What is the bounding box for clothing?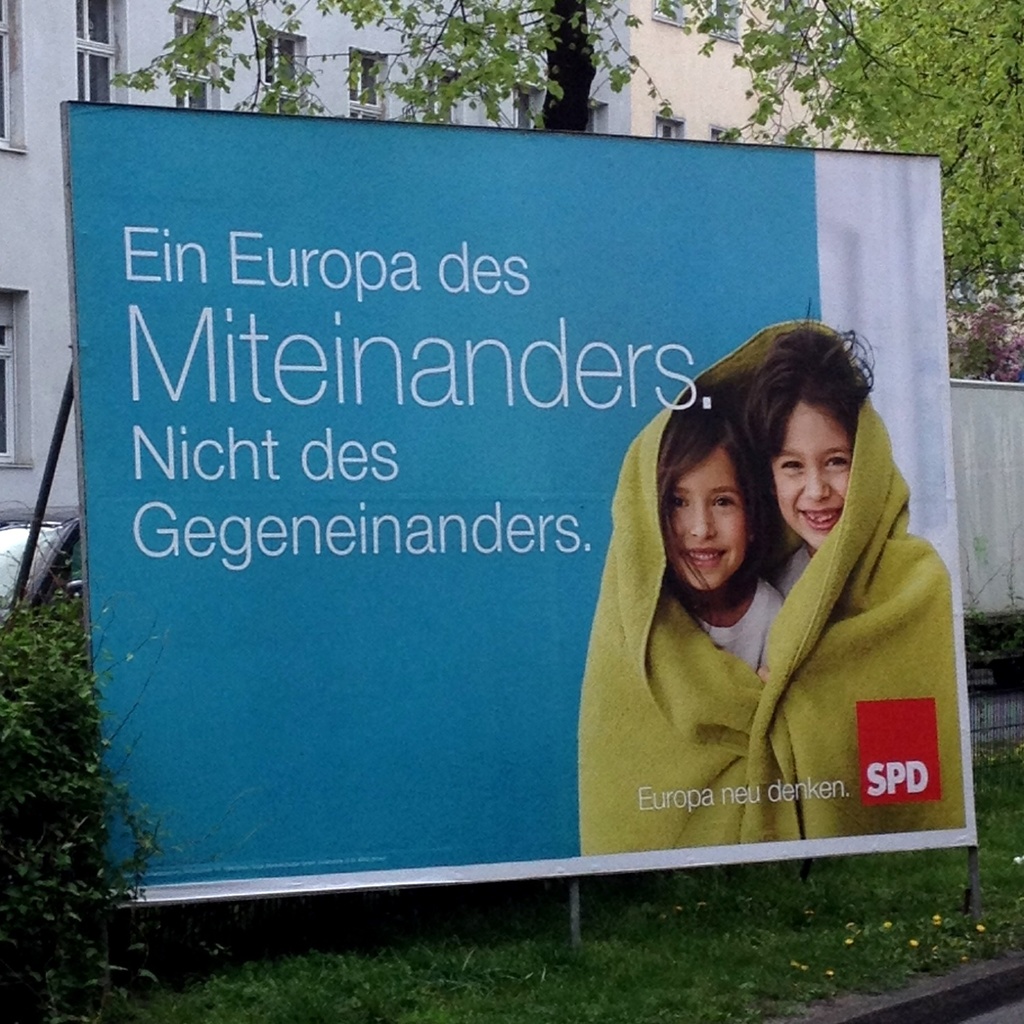
{"x1": 680, "y1": 571, "x2": 778, "y2": 682}.
